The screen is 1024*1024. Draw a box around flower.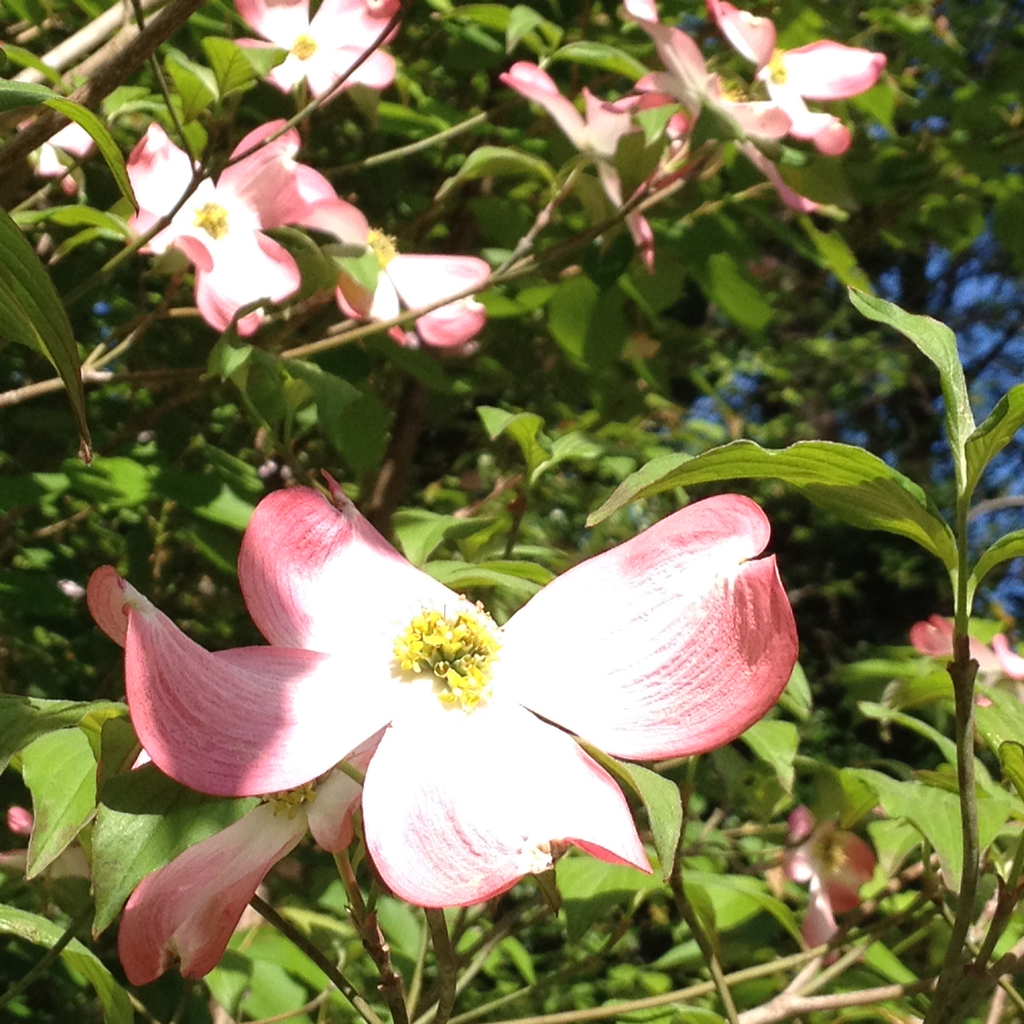
(765, 796, 879, 939).
